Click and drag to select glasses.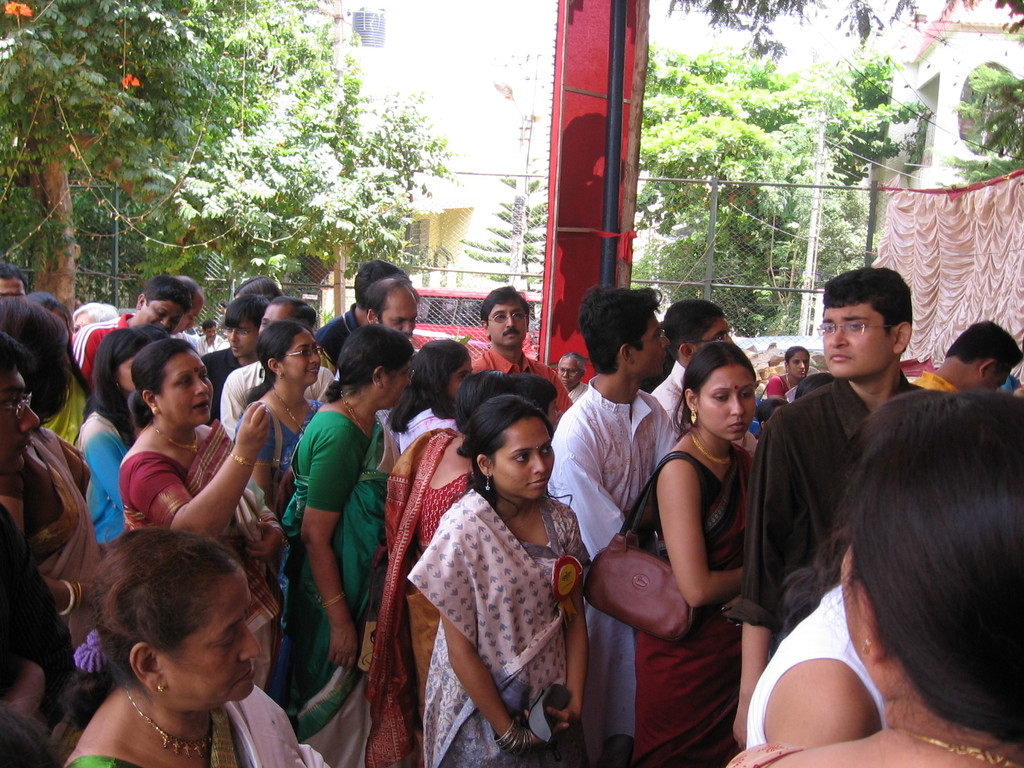
Selection: region(819, 316, 893, 339).
